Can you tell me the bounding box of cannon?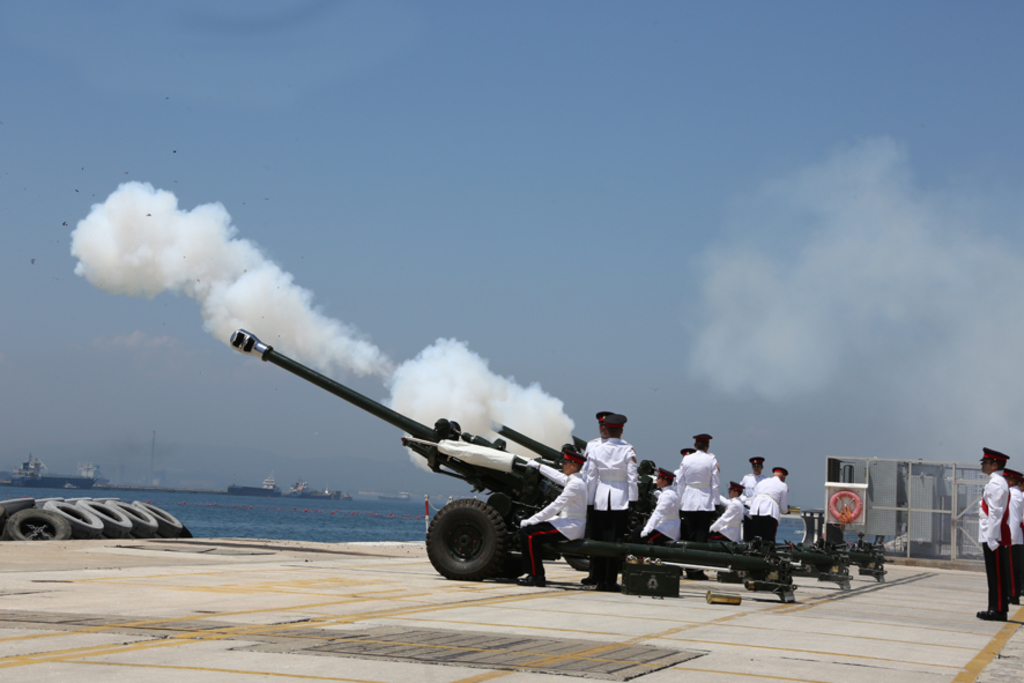
(225,329,888,578).
